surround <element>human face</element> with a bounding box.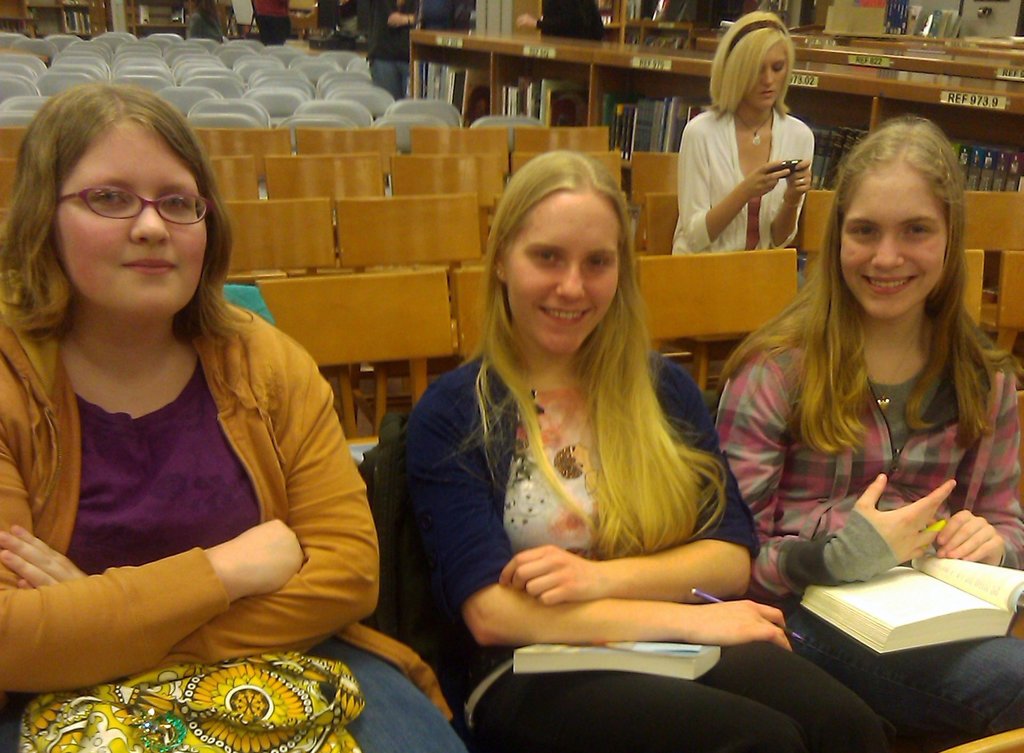
crop(840, 167, 945, 320).
